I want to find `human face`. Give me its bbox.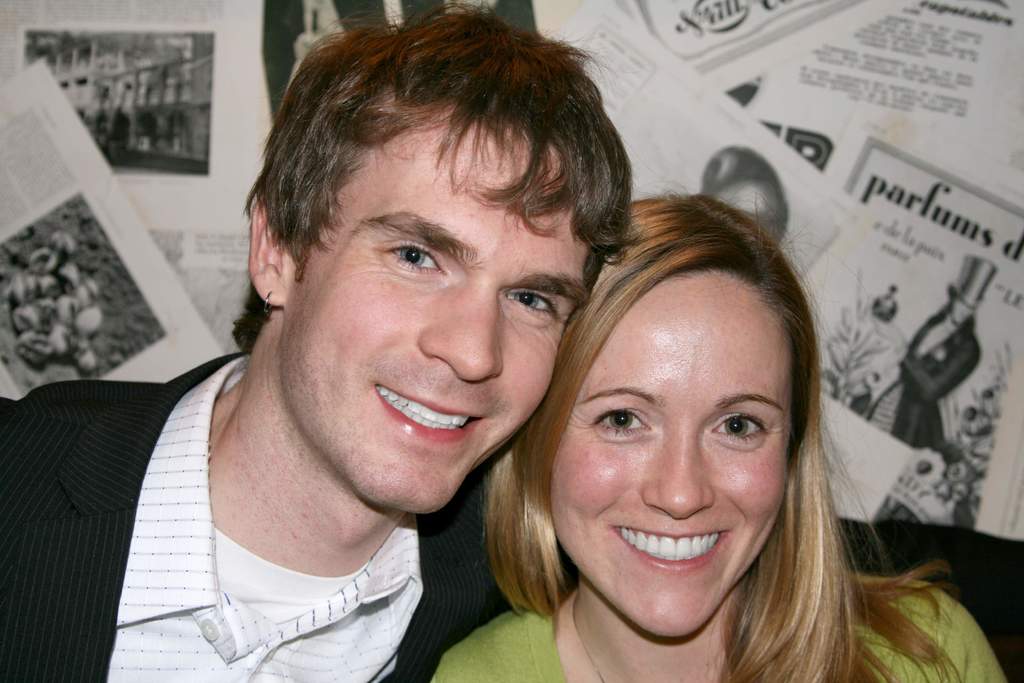
l=279, t=106, r=598, b=514.
